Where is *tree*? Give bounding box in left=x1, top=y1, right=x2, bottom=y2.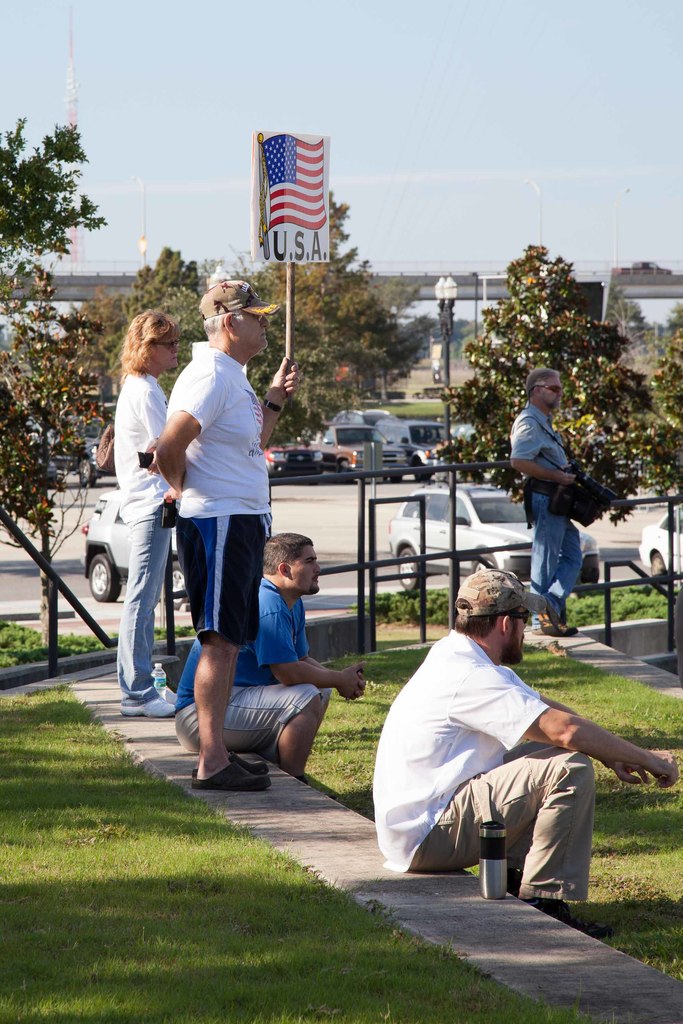
left=639, top=305, right=682, bottom=515.
